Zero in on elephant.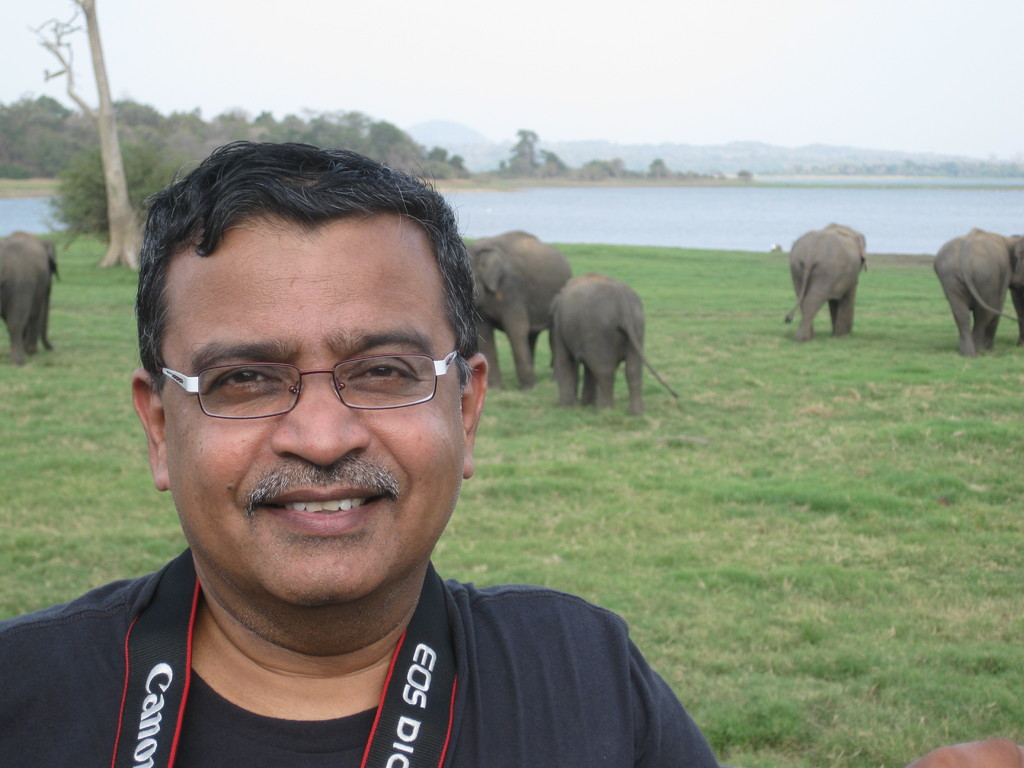
Zeroed in: left=448, top=228, right=589, bottom=397.
